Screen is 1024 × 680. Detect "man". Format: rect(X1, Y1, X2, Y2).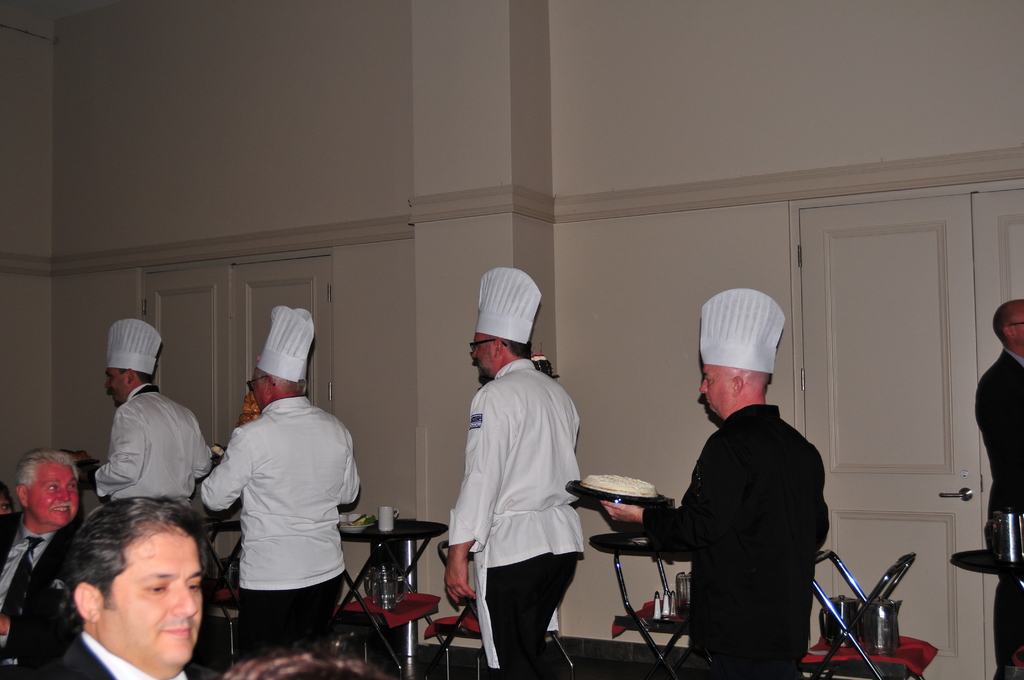
rect(204, 341, 363, 668).
